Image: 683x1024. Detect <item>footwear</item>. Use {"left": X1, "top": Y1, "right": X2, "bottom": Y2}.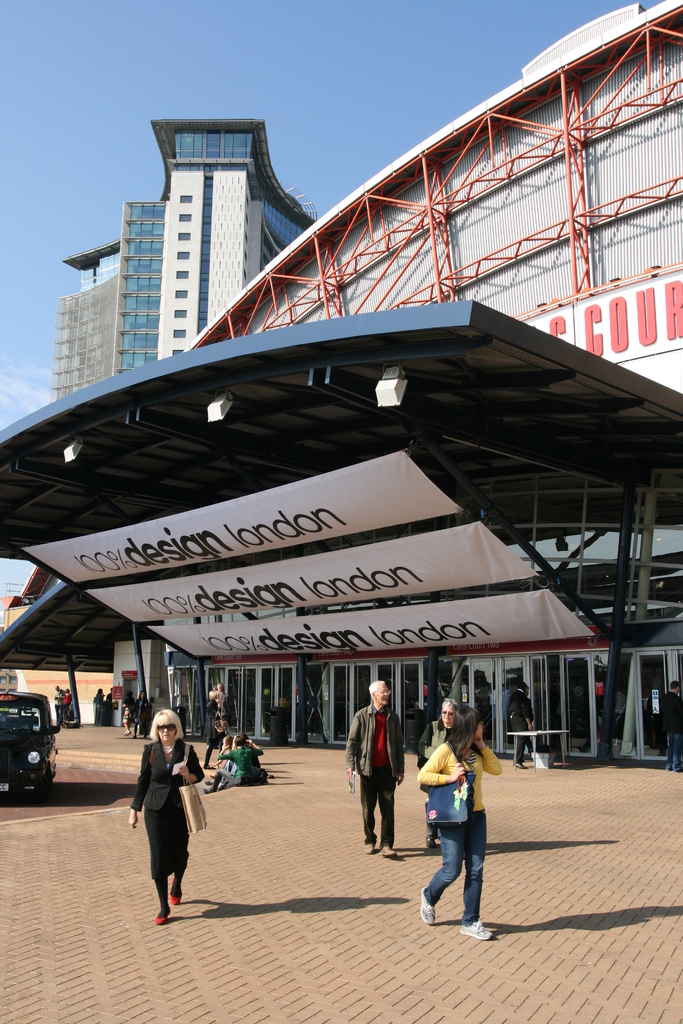
{"left": 204, "top": 765, "right": 220, "bottom": 771}.
